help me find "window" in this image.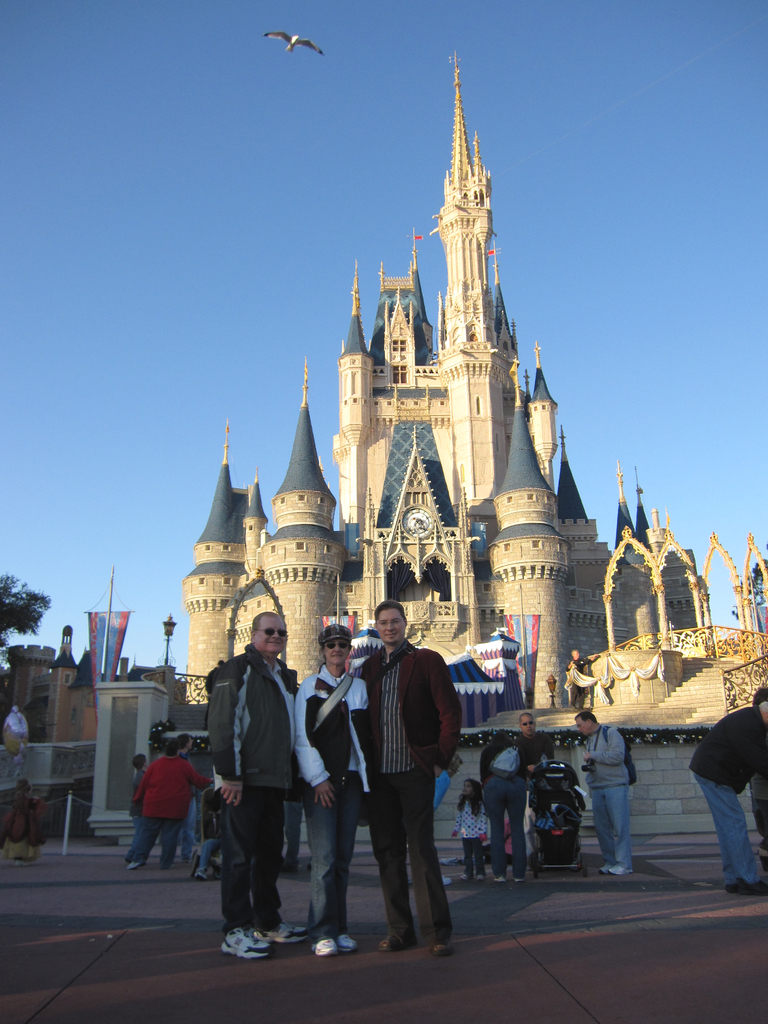
Found it: (269,544,273,552).
